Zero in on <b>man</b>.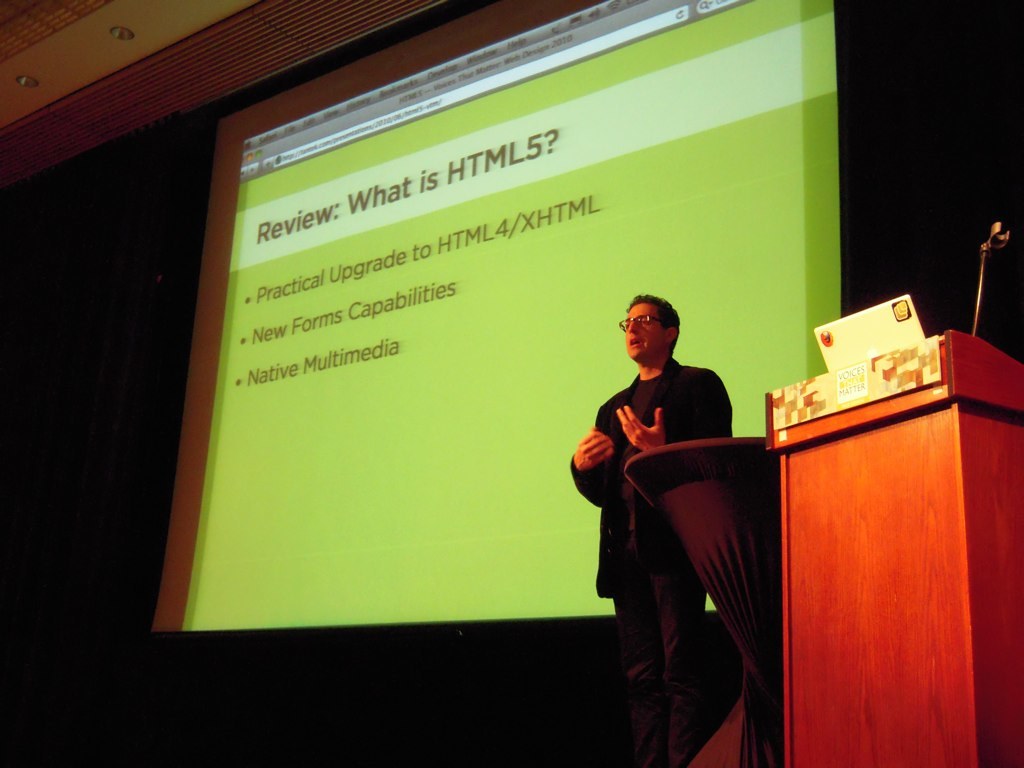
Zeroed in: rect(568, 294, 731, 767).
